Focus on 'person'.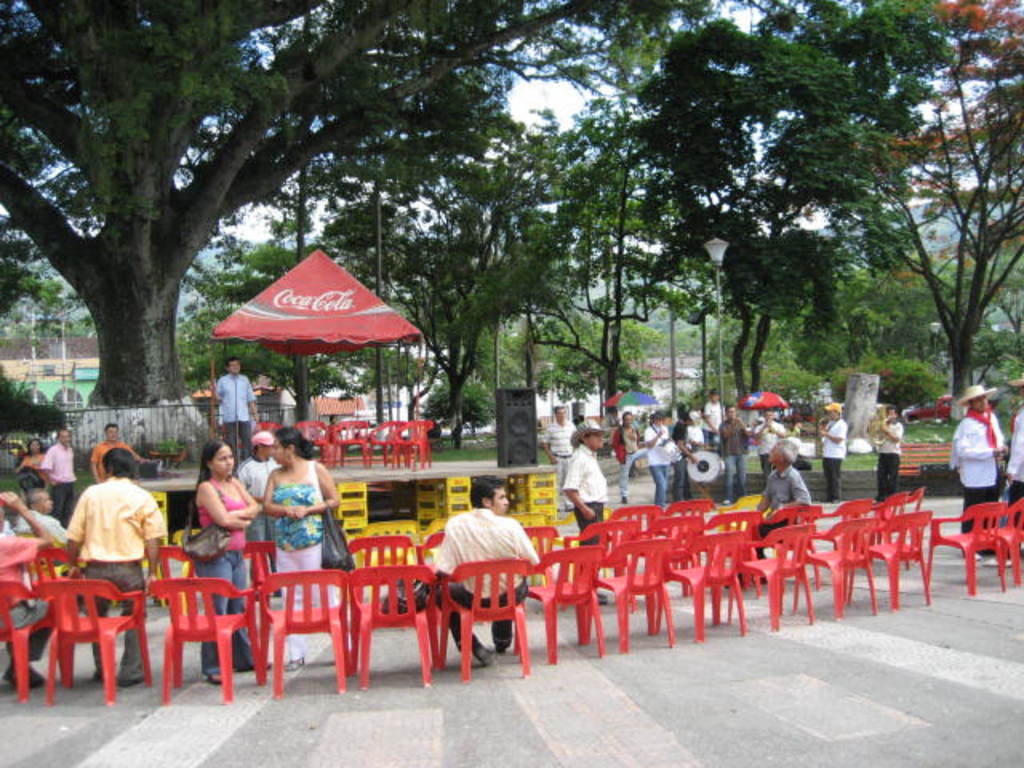
Focused at 10, 442, 48, 483.
